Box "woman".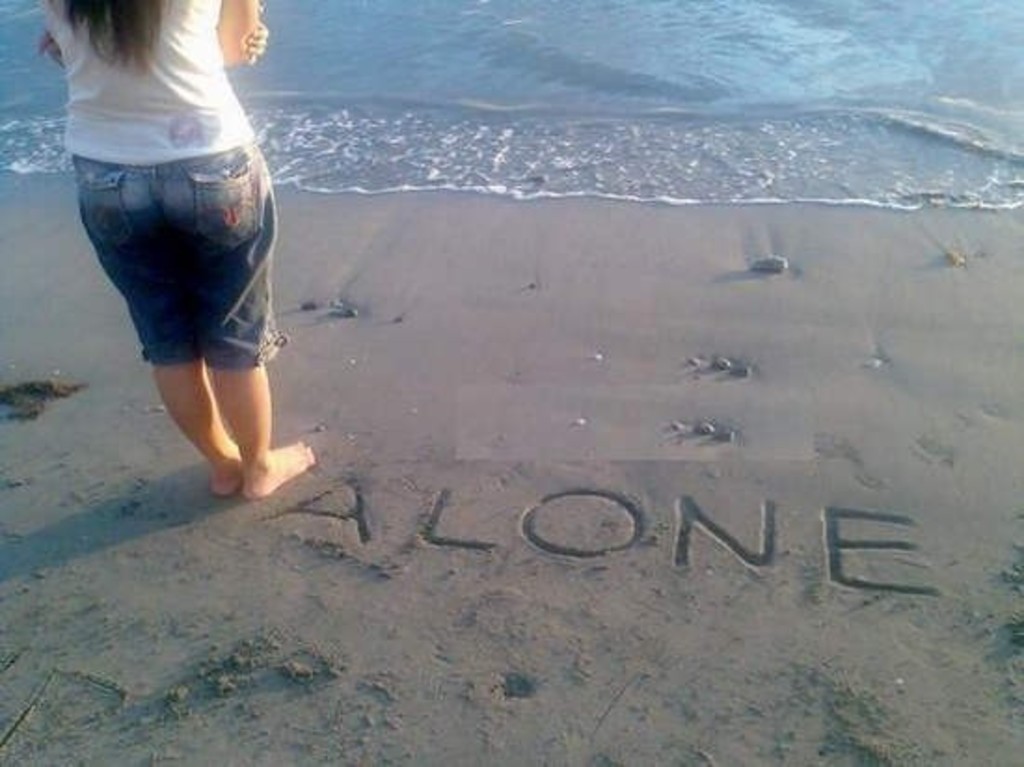
(37,0,318,505).
